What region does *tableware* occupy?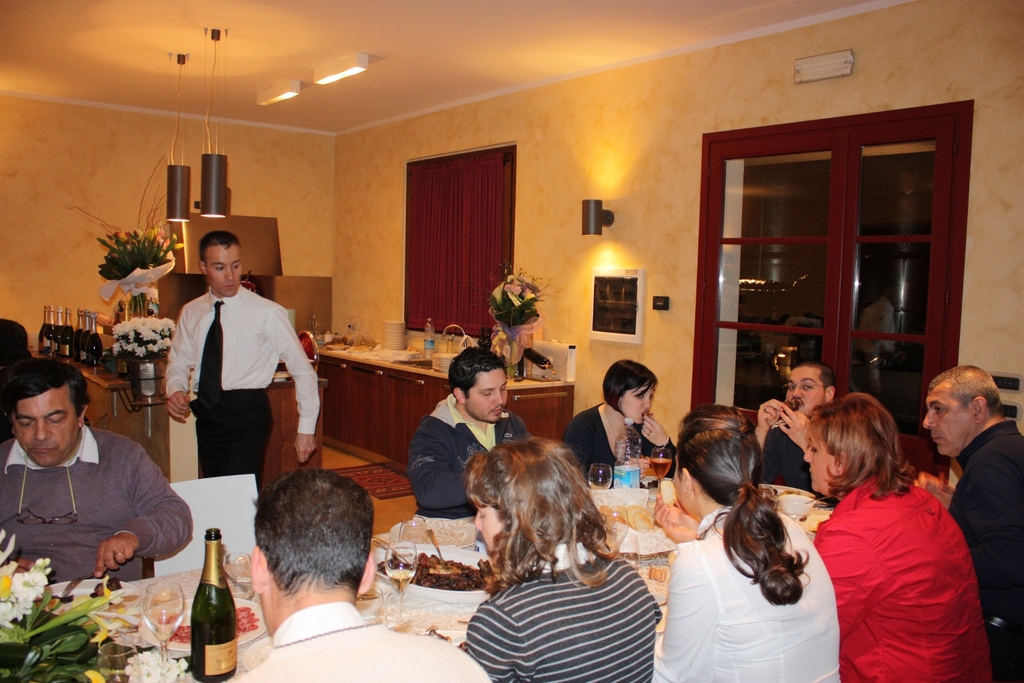
region(651, 447, 670, 497).
